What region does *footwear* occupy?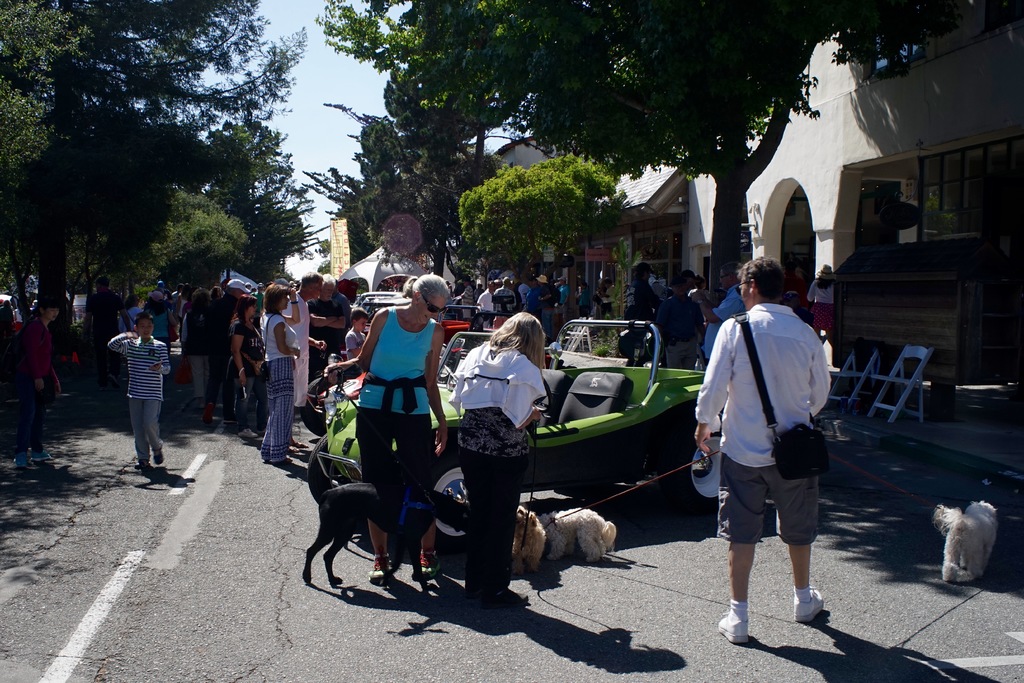
715/617/749/646.
